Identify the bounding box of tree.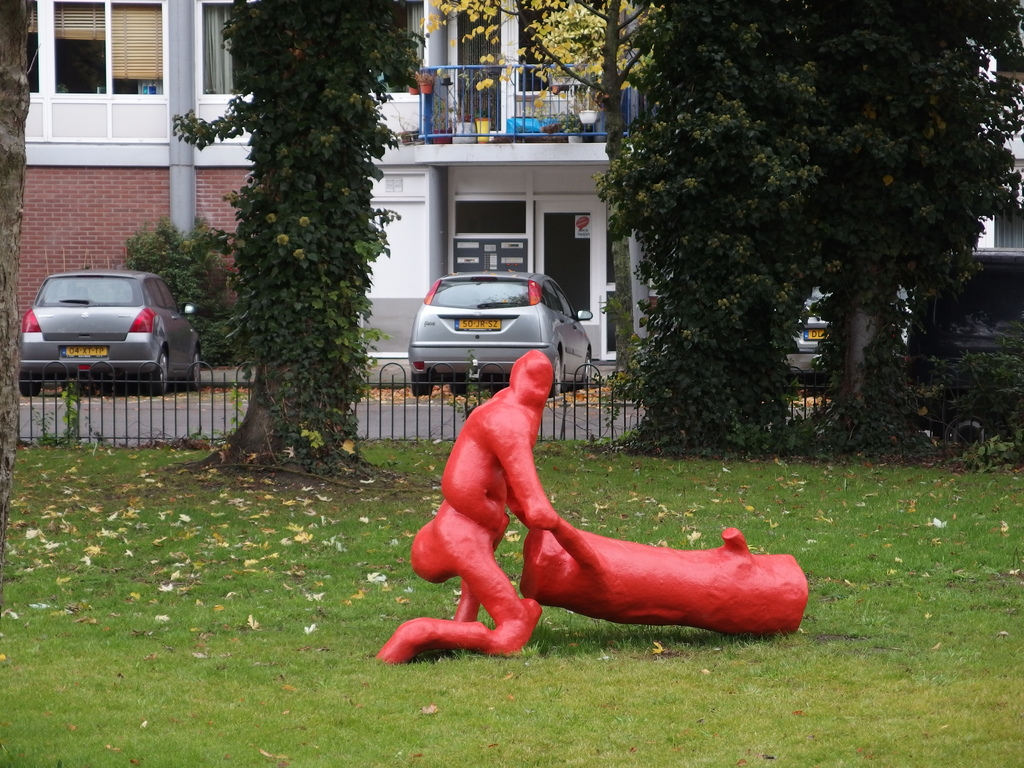
0,0,33,559.
